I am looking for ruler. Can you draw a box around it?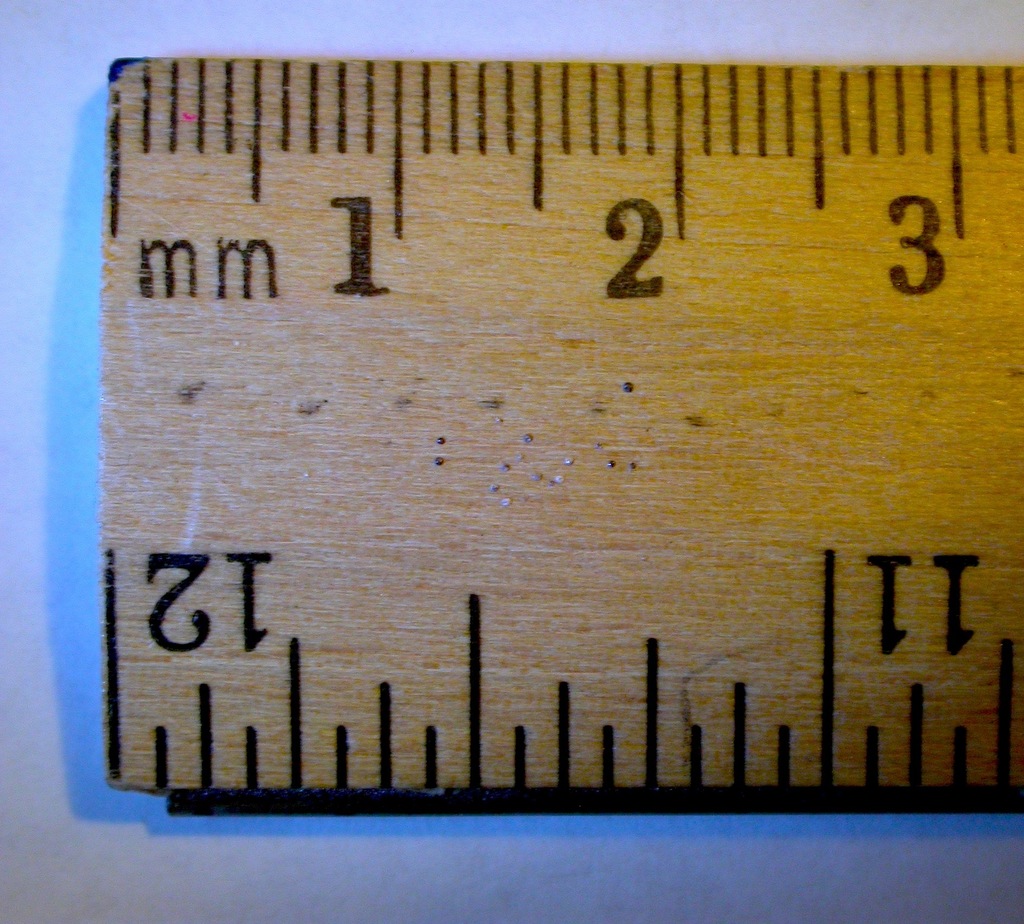
Sure, the bounding box is <box>109,53,1023,785</box>.
